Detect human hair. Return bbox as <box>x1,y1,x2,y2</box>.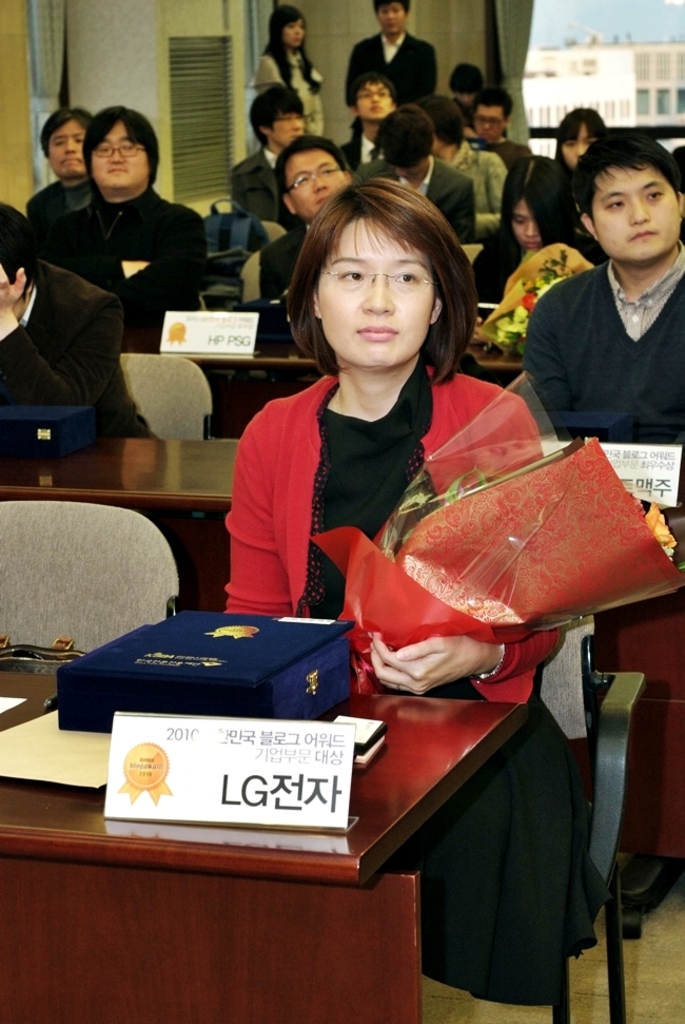
<box>555,91,605,144</box>.
